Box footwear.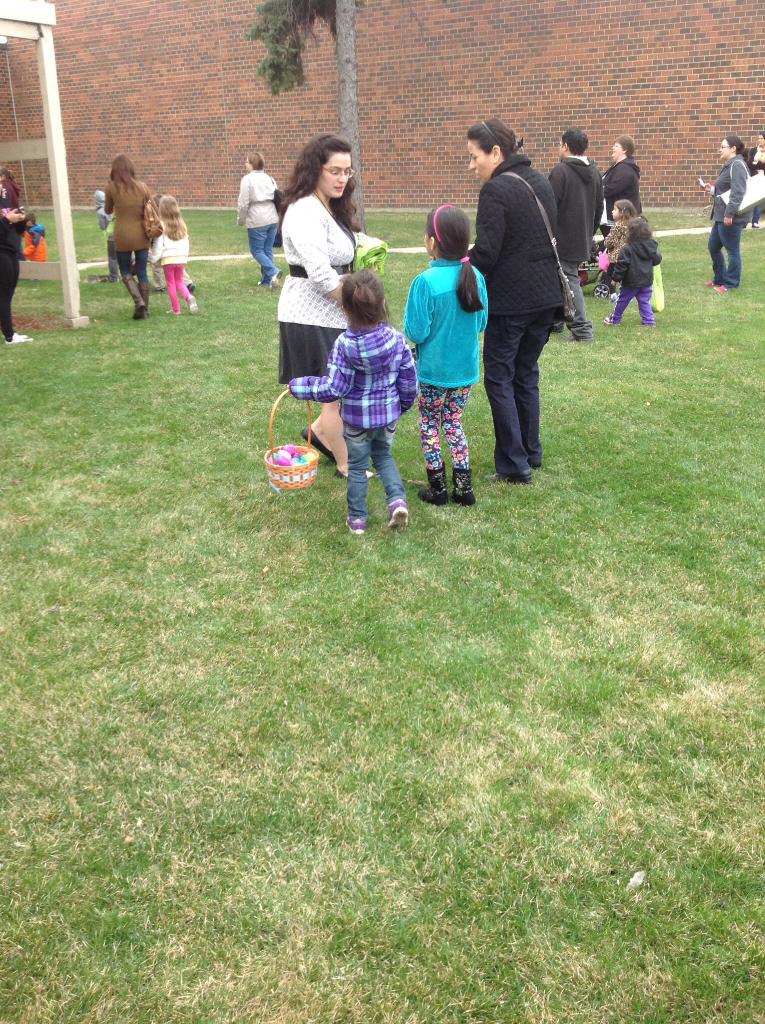
x1=715, y1=282, x2=729, y2=294.
